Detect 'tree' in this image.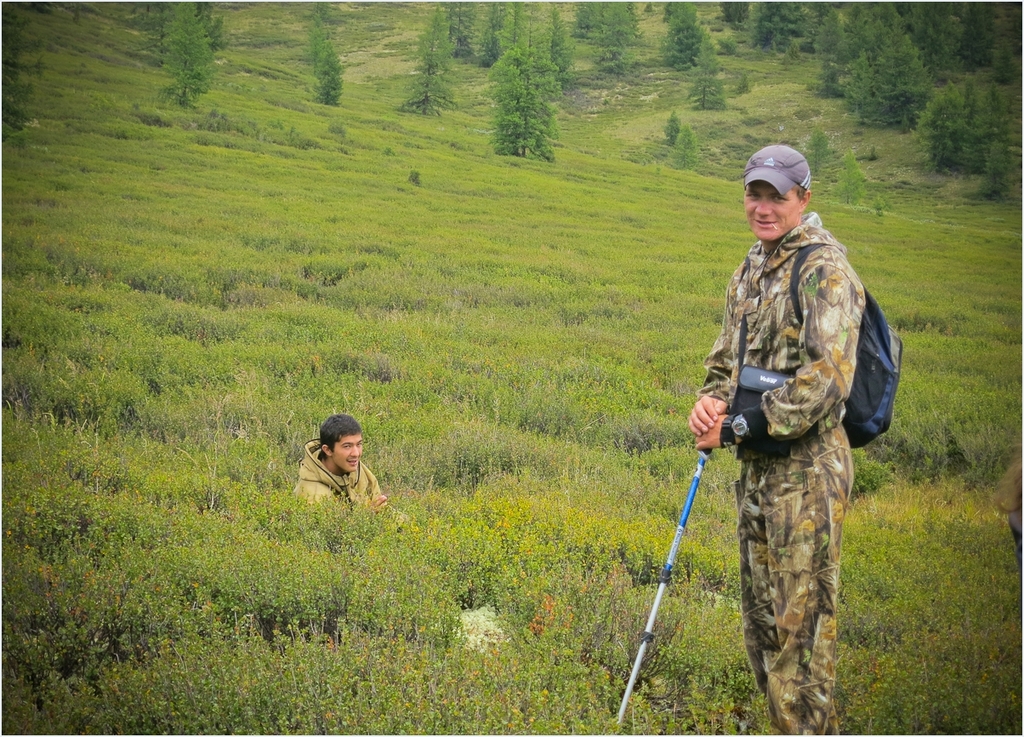
Detection: [left=913, top=77, right=1022, bottom=176].
